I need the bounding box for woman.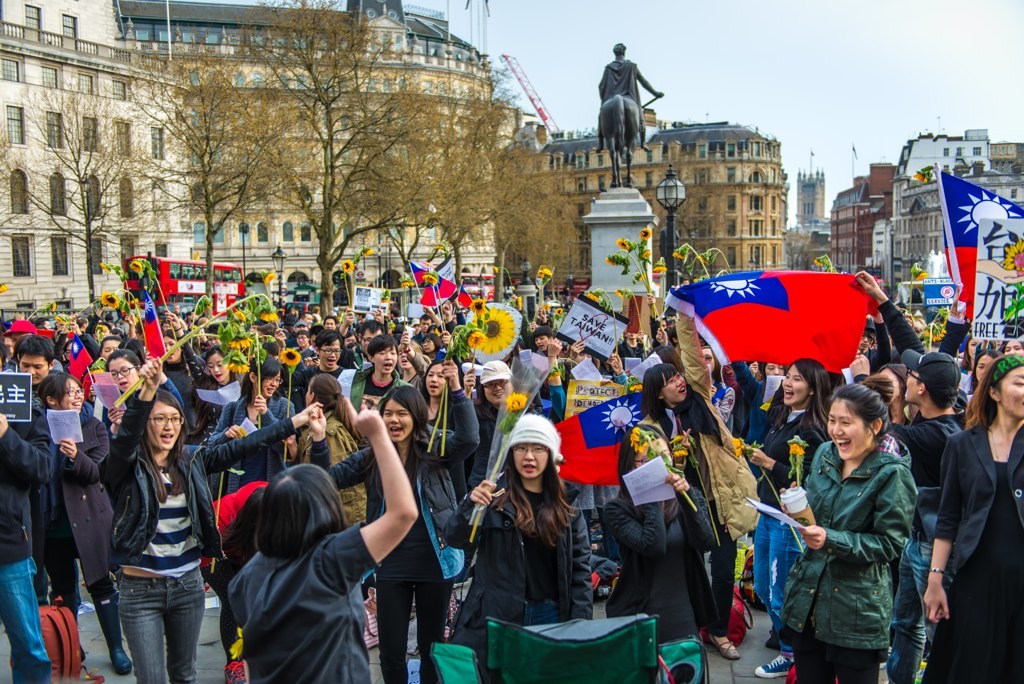
Here it is: bbox=[698, 344, 735, 421].
